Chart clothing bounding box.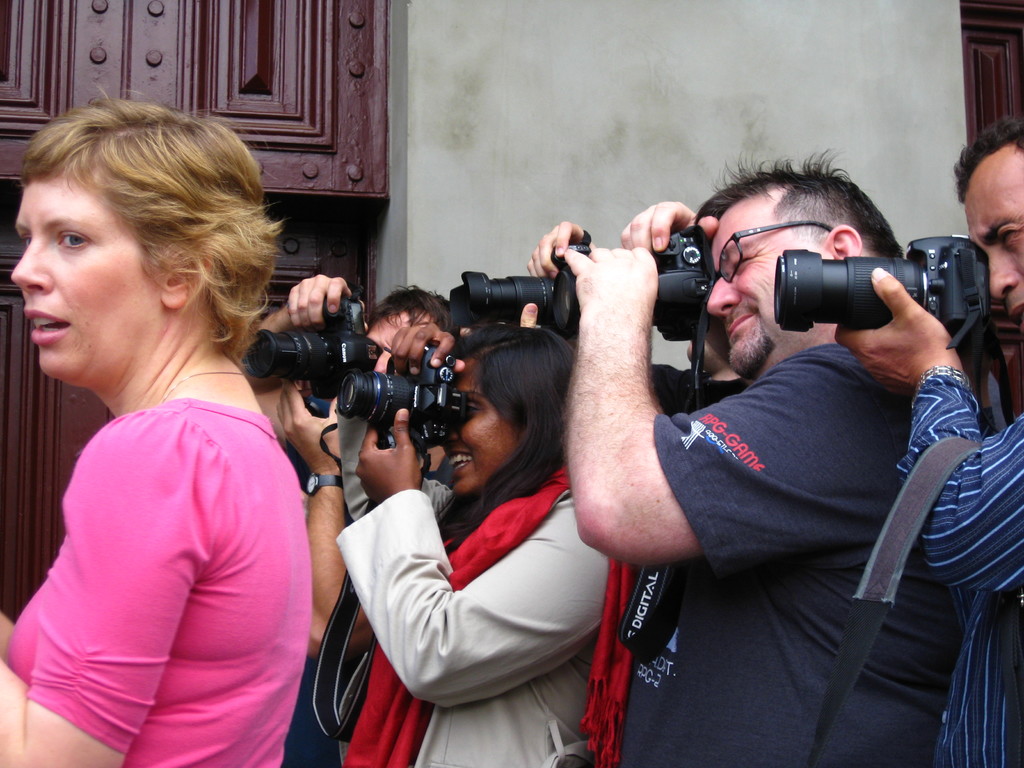
Charted: bbox(605, 339, 964, 767).
